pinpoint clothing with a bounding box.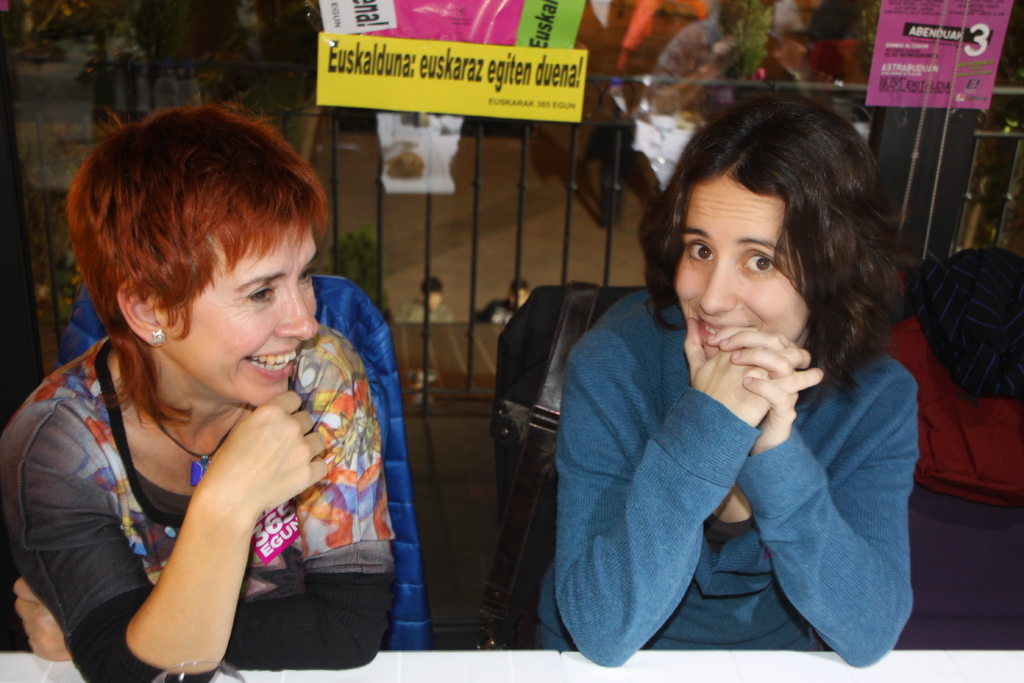
box=[0, 323, 396, 682].
